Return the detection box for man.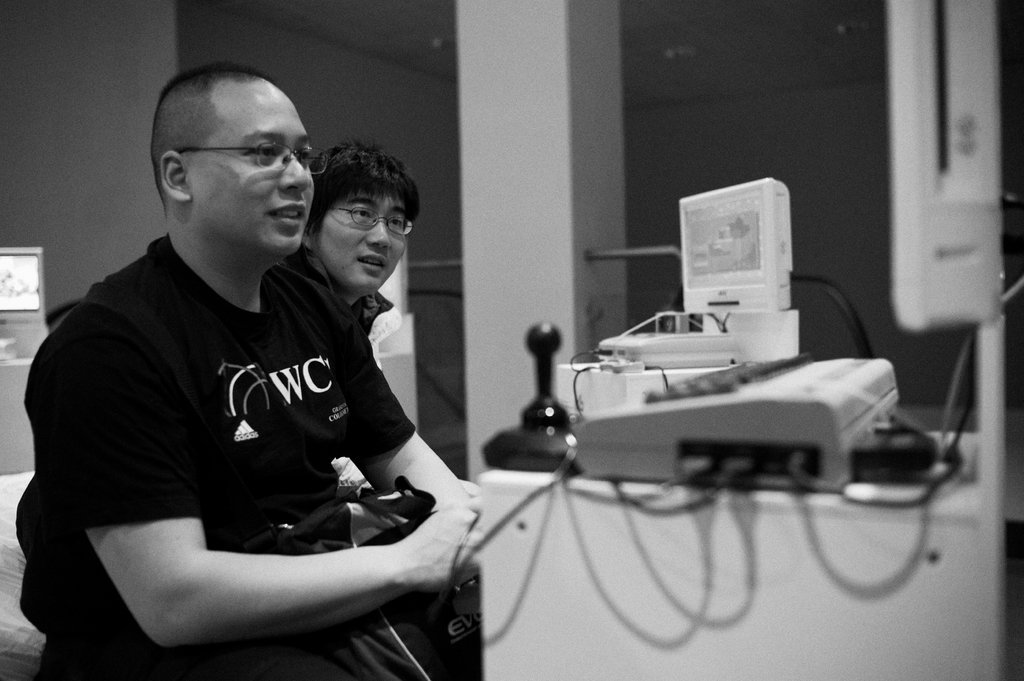
{"x1": 276, "y1": 137, "x2": 420, "y2": 498}.
